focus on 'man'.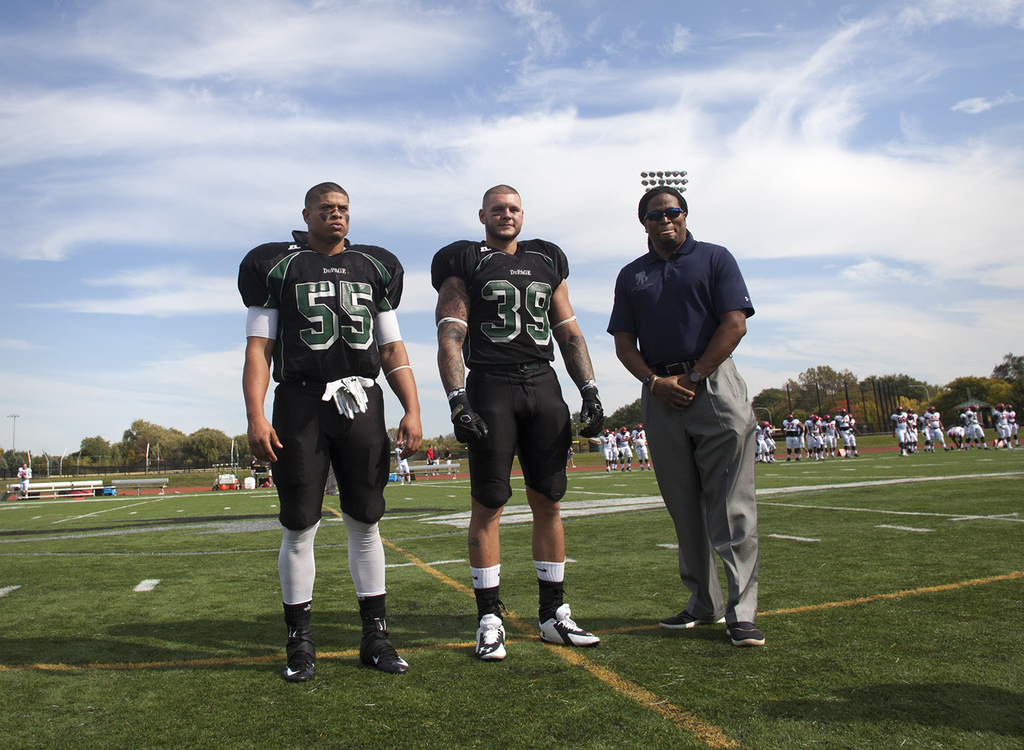
Focused at left=605, top=181, right=768, bottom=653.
